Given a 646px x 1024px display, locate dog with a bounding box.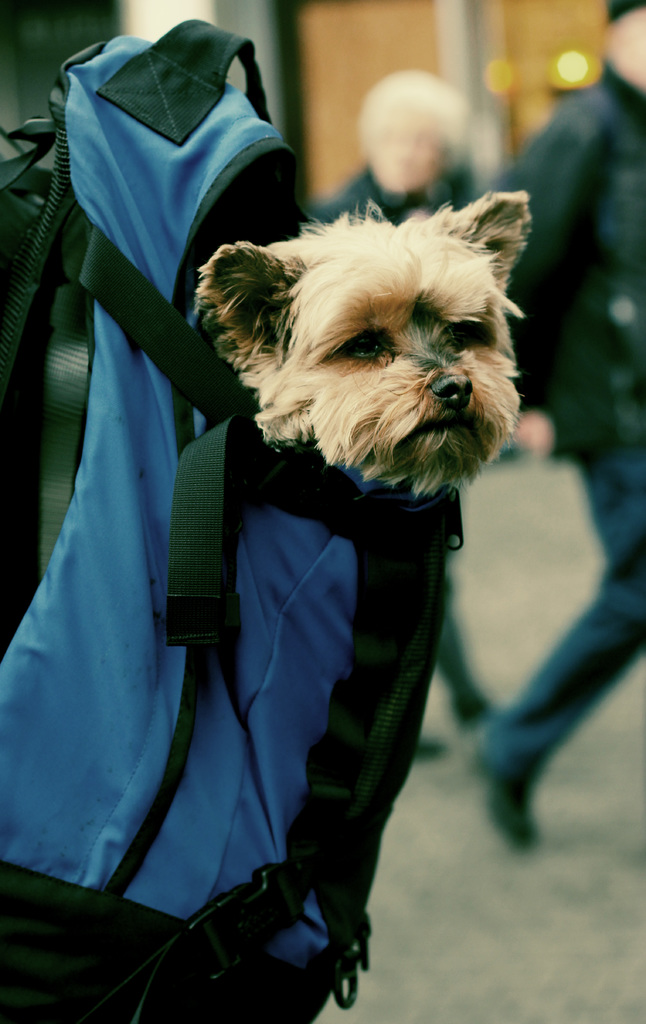
Located: 193,189,534,497.
